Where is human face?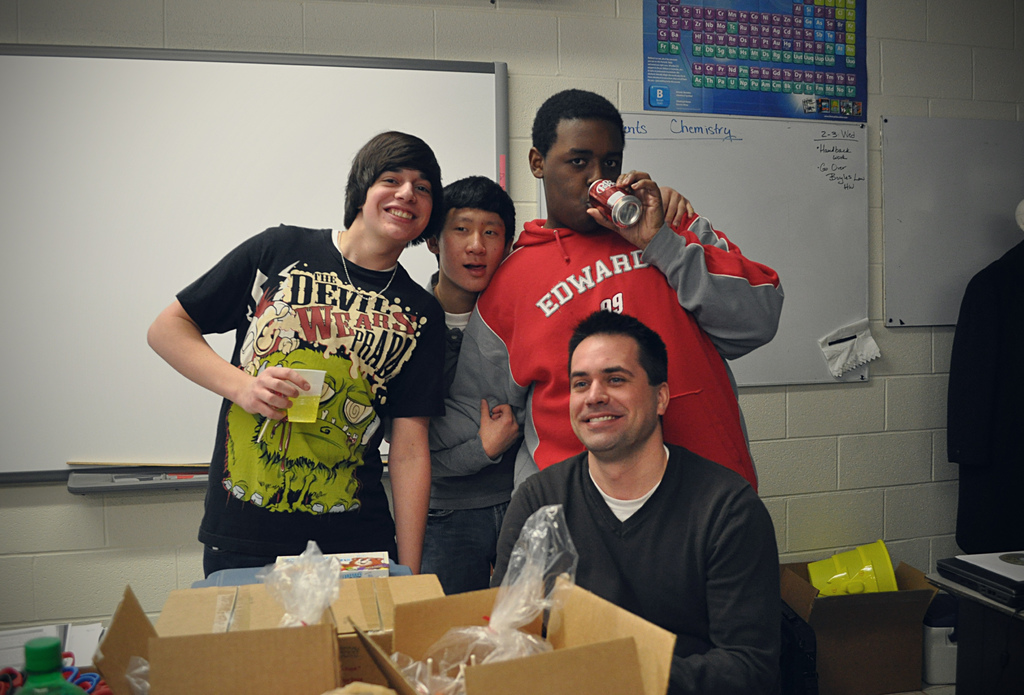
region(436, 209, 510, 296).
